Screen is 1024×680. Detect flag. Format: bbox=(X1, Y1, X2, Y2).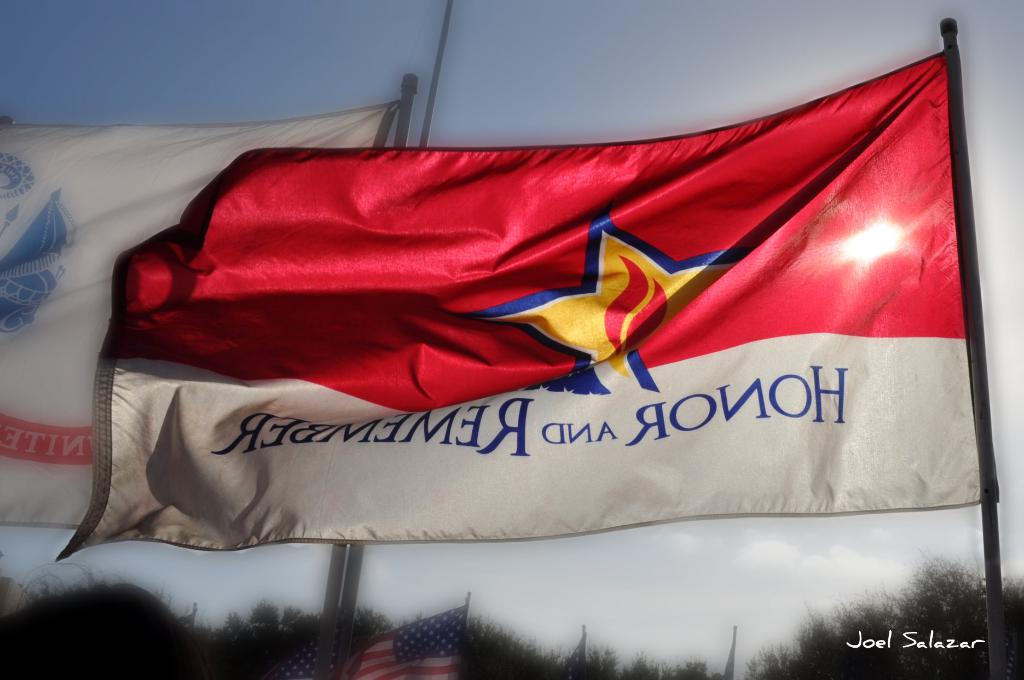
bbox=(79, 43, 932, 595).
